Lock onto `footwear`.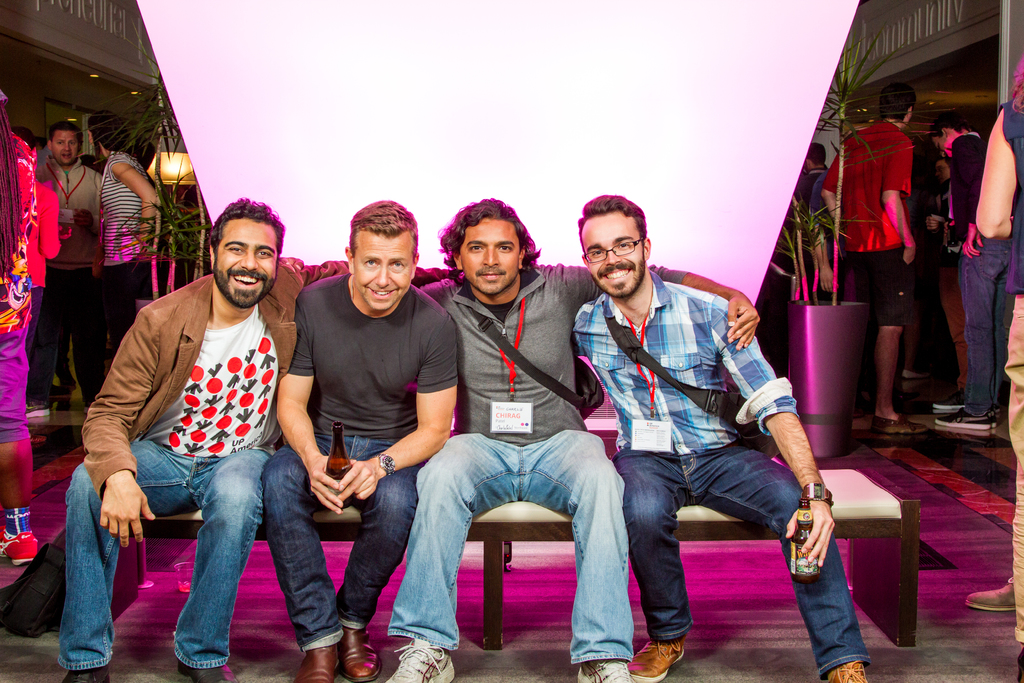
Locked: bbox=[293, 643, 340, 682].
